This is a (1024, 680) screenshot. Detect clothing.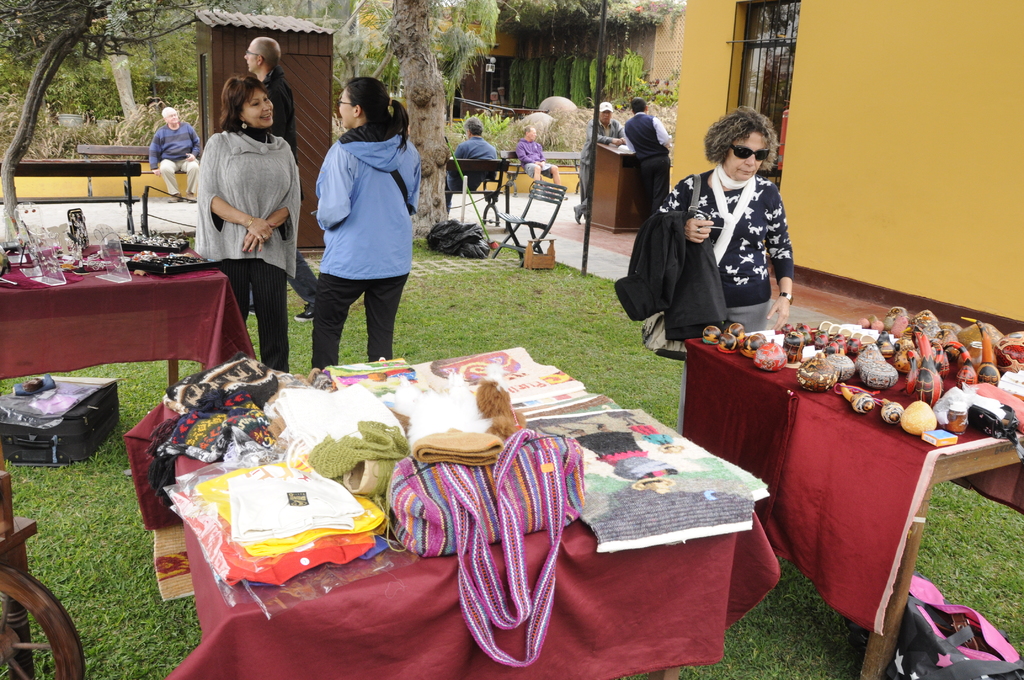
440/133/508/207.
